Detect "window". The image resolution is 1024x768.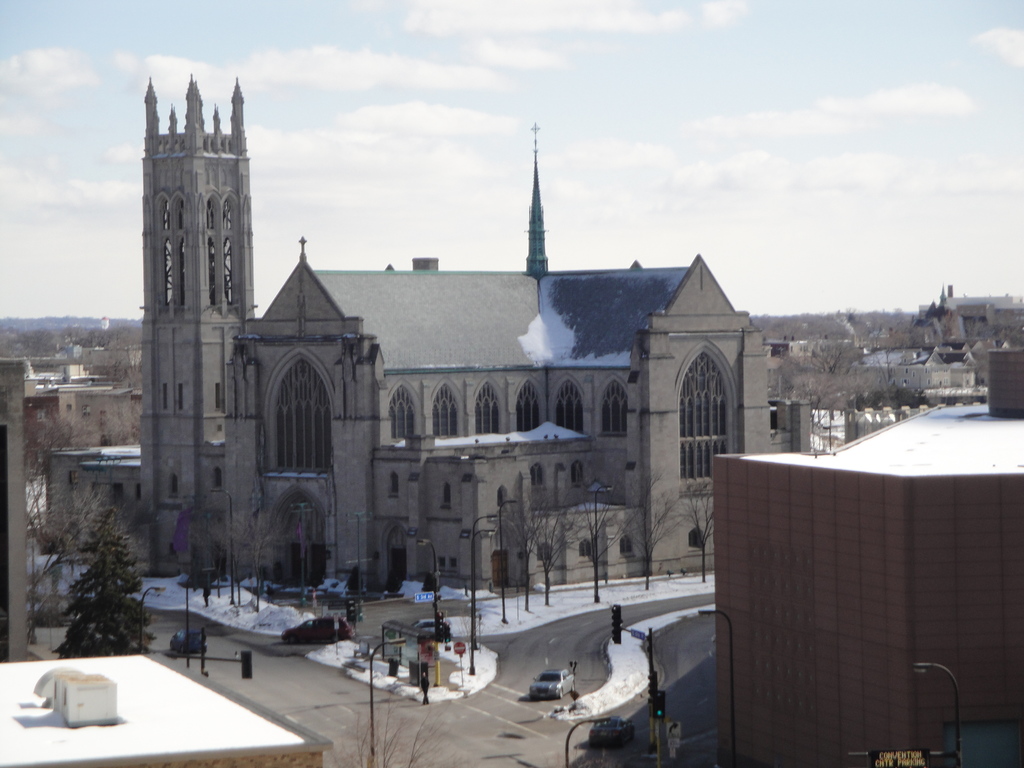
<box>273,357,335,475</box>.
